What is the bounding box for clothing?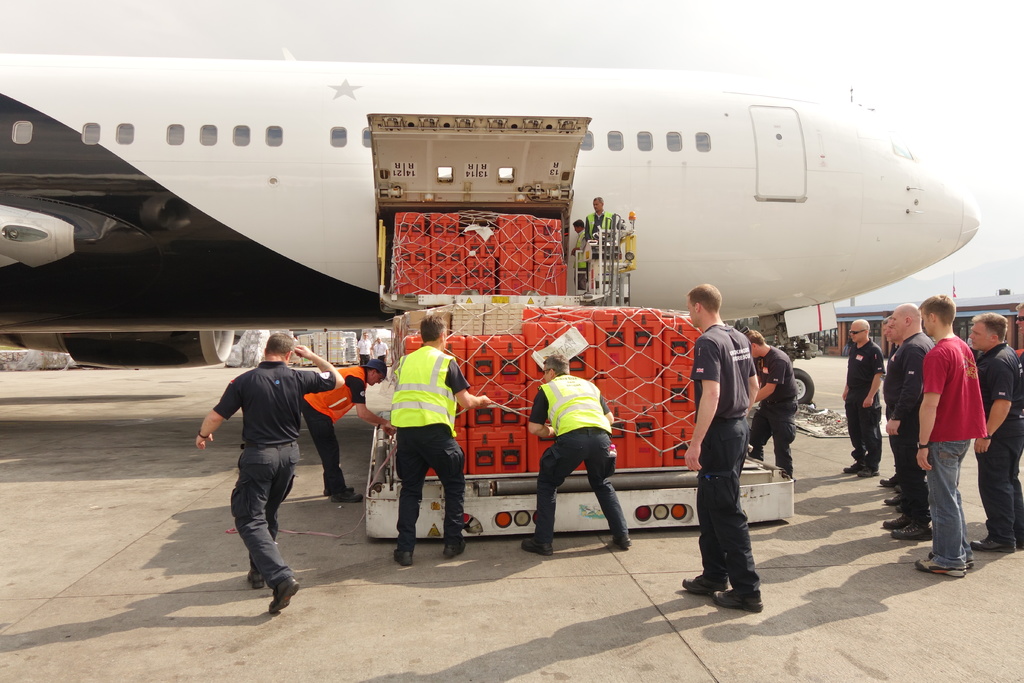
box=[847, 340, 893, 470].
